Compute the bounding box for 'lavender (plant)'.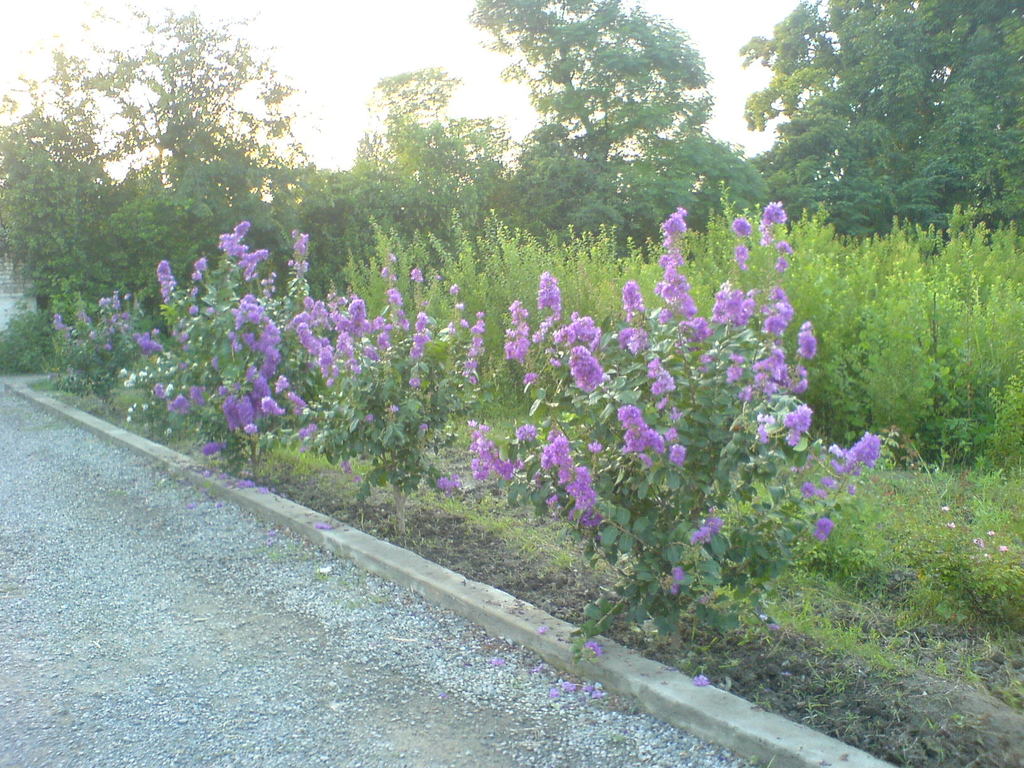
l=670, t=442, r=689, b=475.
